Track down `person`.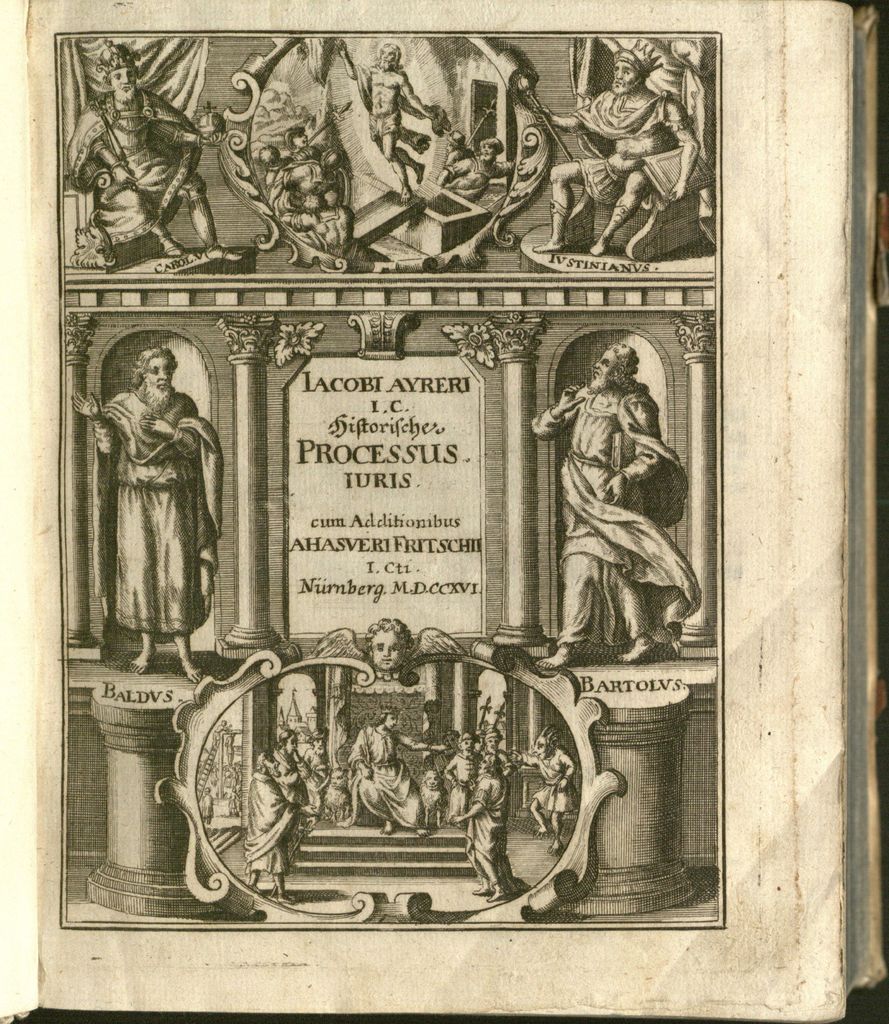
Tracked to box(447, 733, 484, 822).
